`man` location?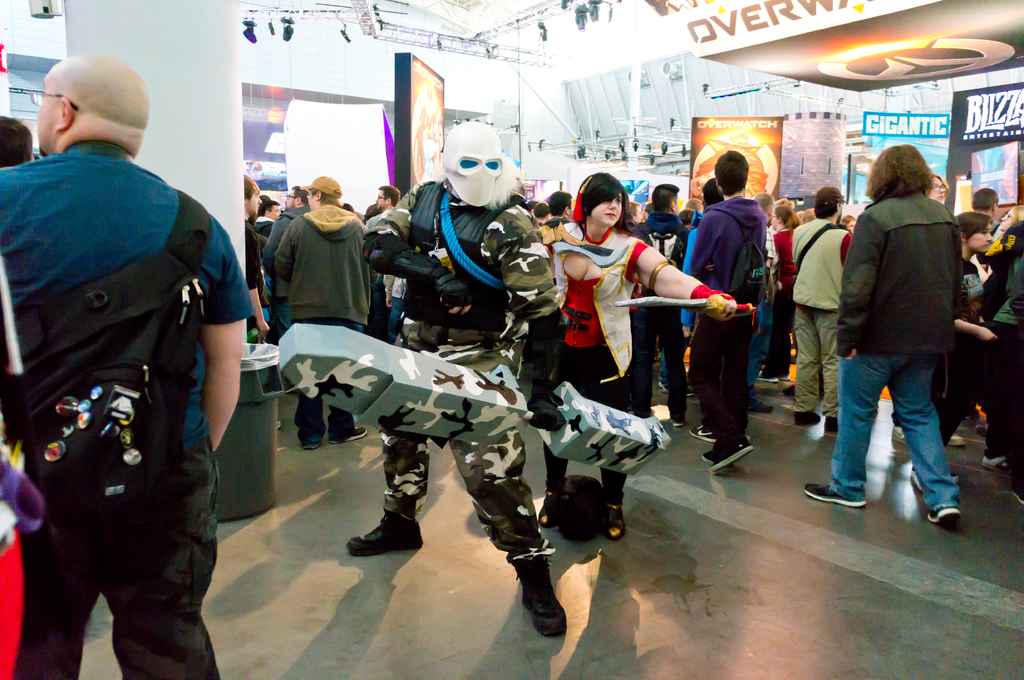
x1=751, y1=187, x2=774, y2=413
